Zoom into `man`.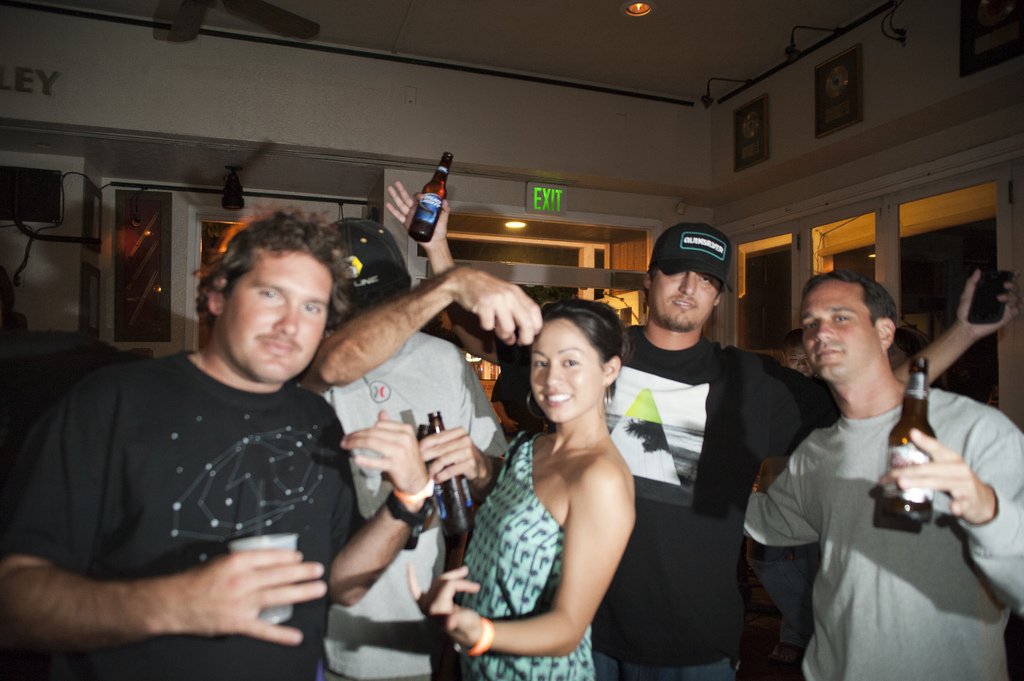
Zoom target: pyautogui.locateOnScreen(383, 175, 1021, 680).
